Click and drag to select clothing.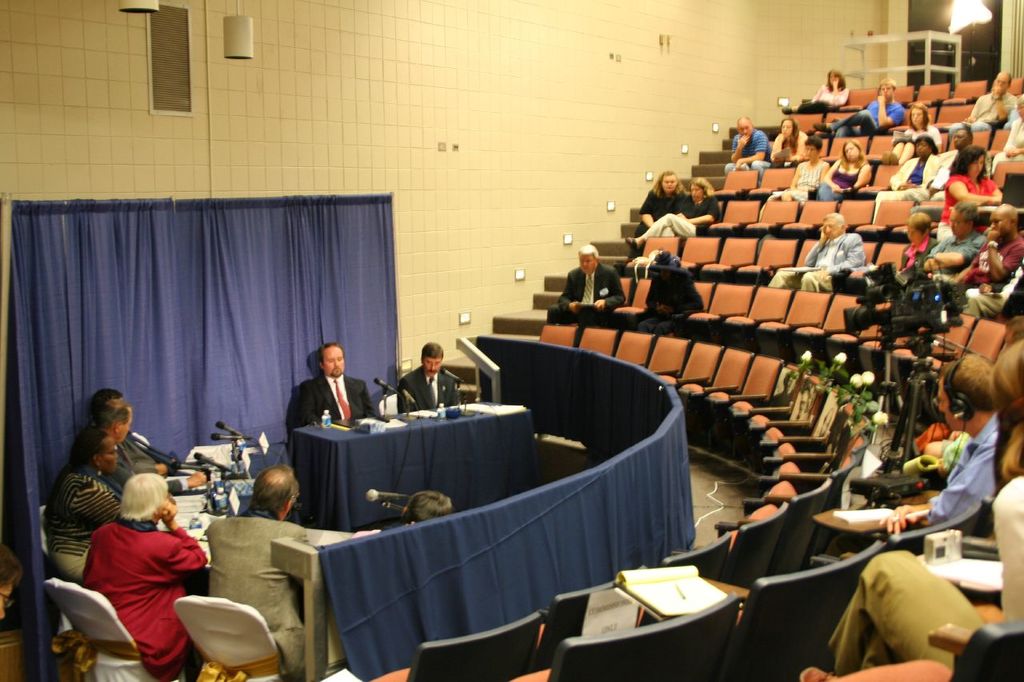
Selection: BBox(631, 189, 684, 257).
